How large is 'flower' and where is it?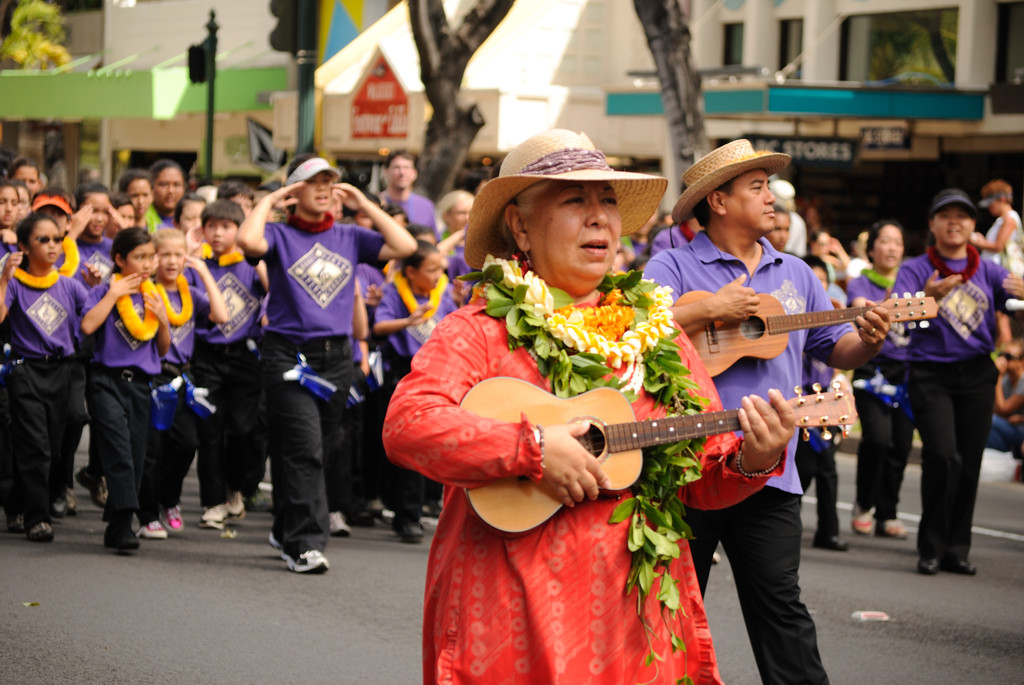
Bounding box: (x1=532, y1=297, x2=554, y2=318).
